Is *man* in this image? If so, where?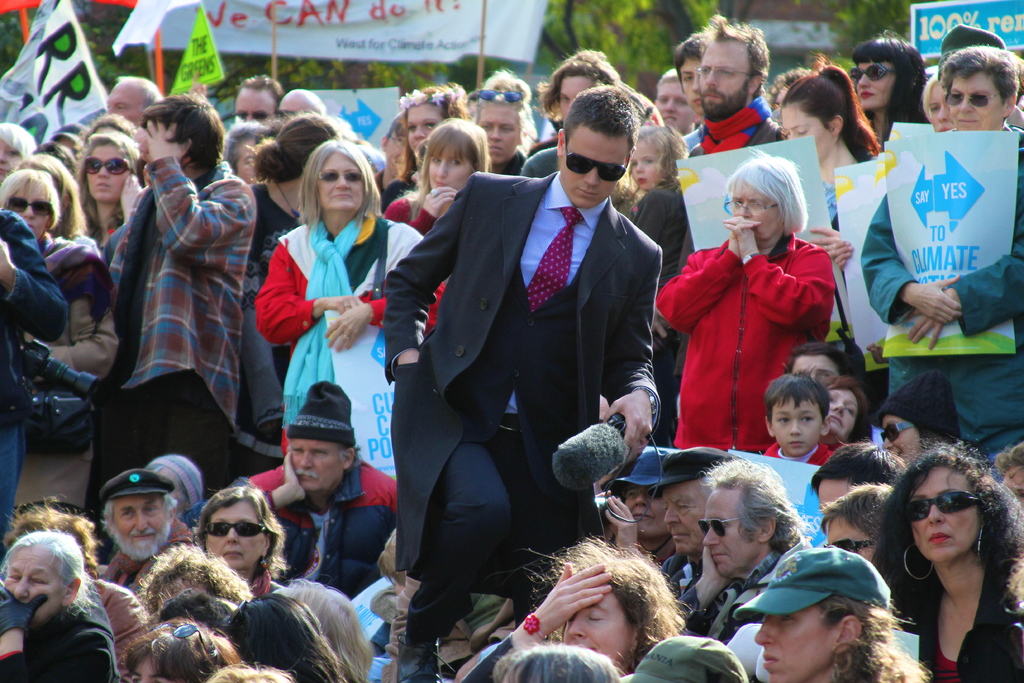
Yes, at l=665, t=454, r=813, b=682.
